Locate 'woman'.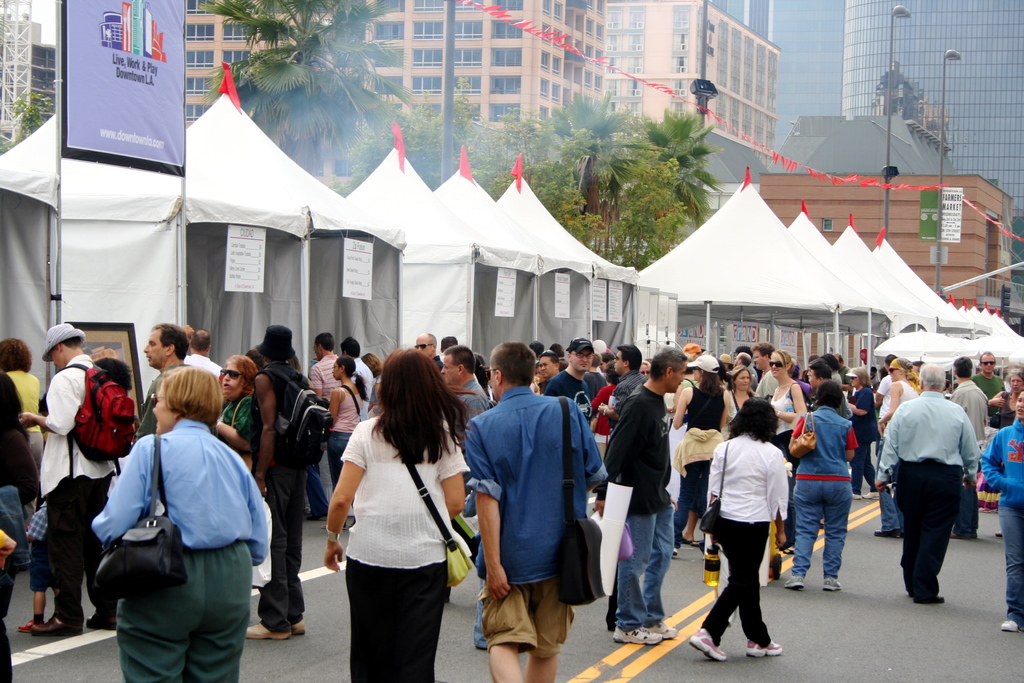
Bounding box: 210 353 257 472.
